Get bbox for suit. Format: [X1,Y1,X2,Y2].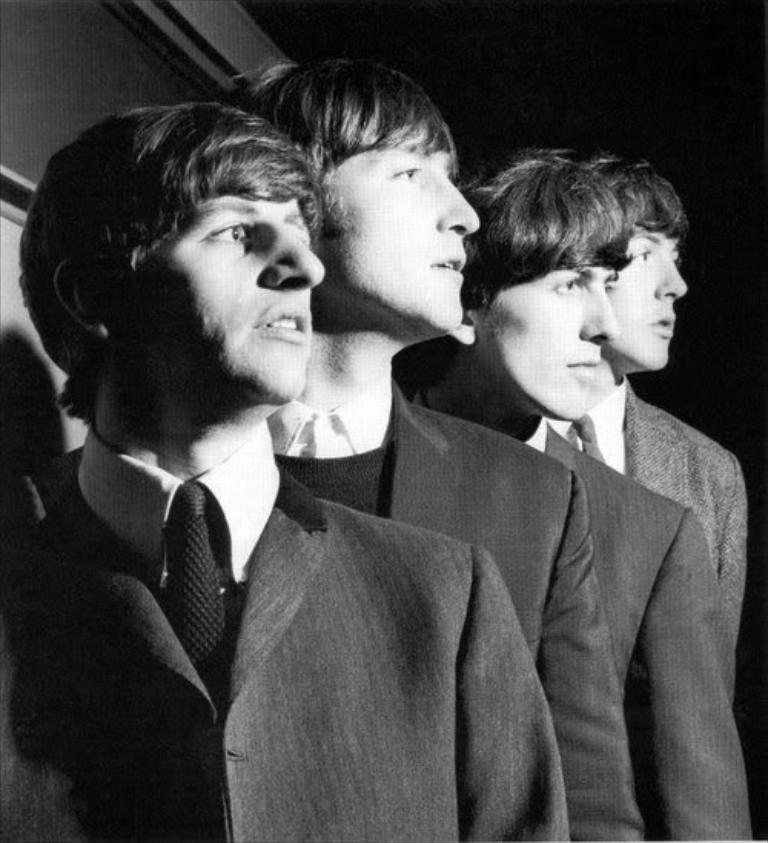
[389,379,647,841].
